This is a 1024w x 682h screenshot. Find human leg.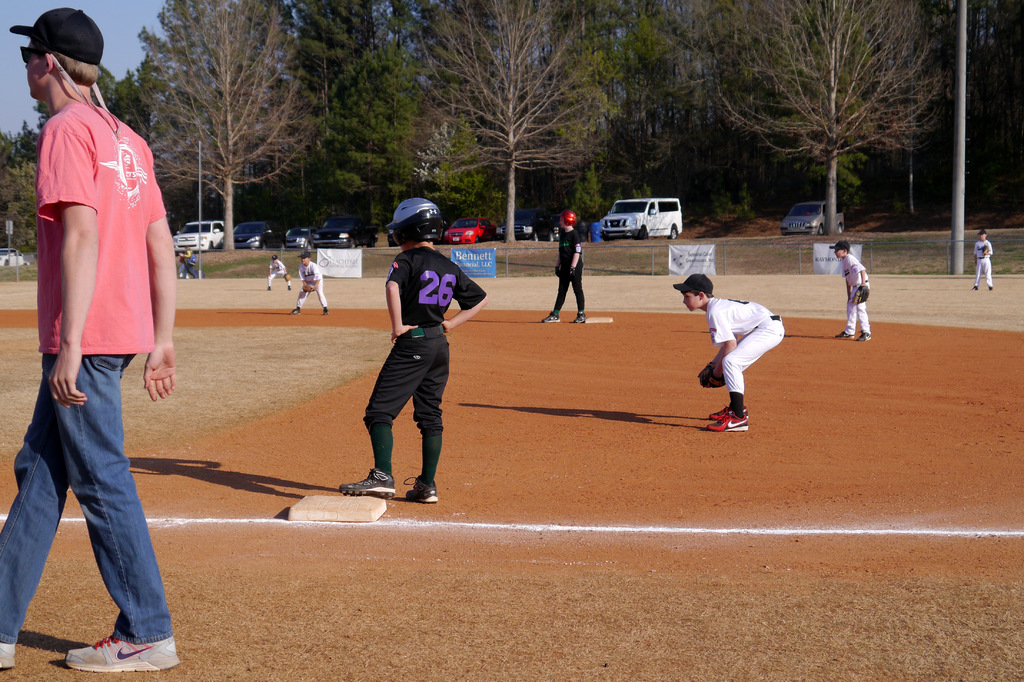
Bounding box: box(291, 290, 310, 316).
